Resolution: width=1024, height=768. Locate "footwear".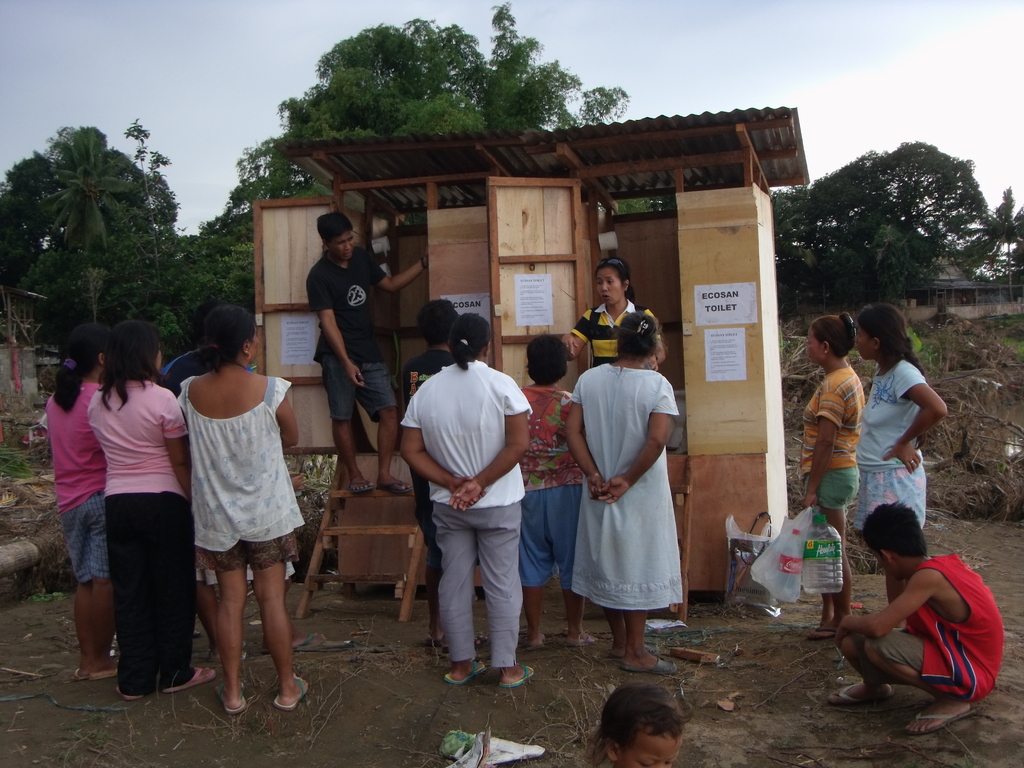
[113,685,144,705].
